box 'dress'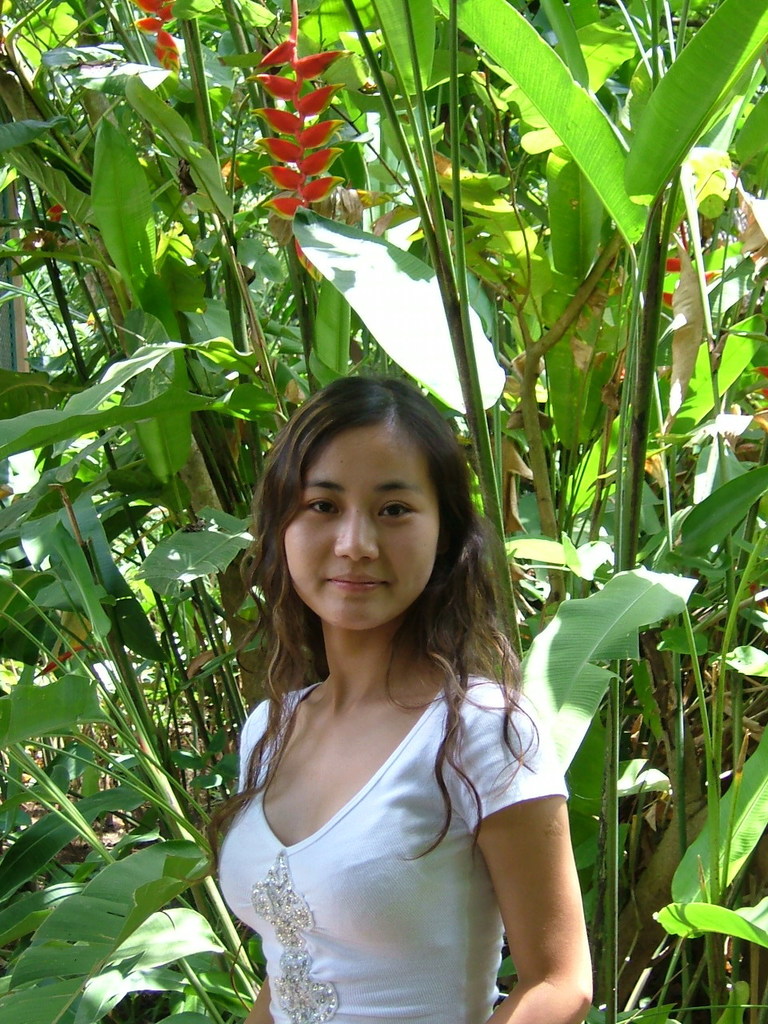
pyautogui.locateOnScreen(203, 684, 585, 1023)
